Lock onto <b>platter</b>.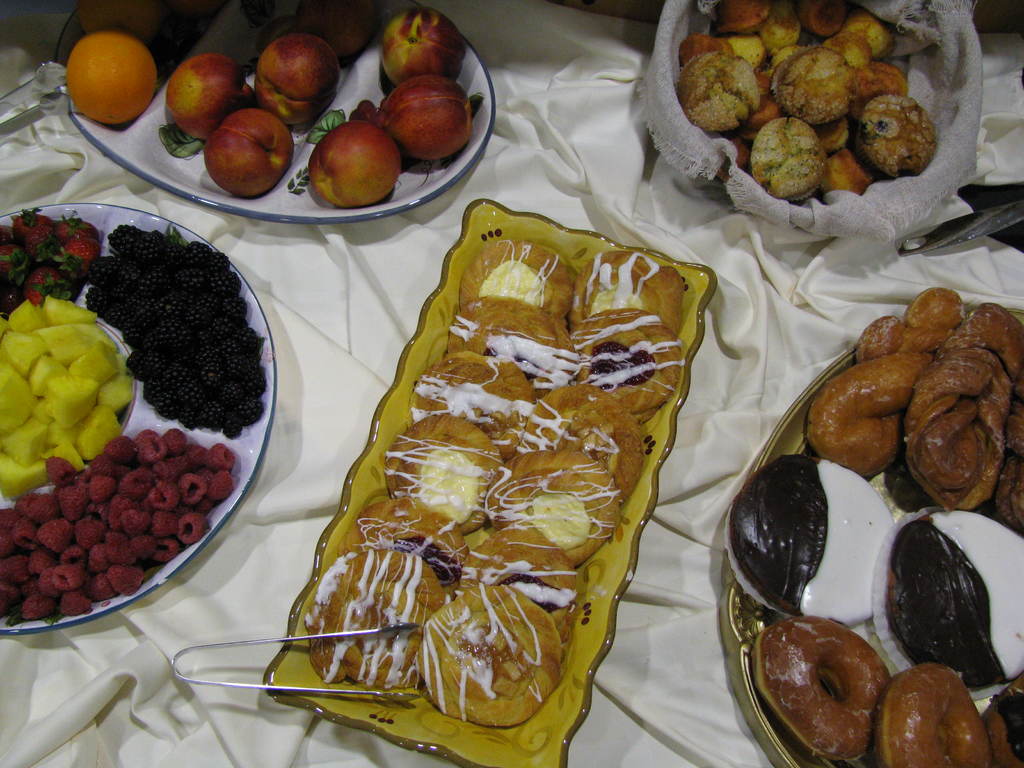
Locked: {"left": 68, "top": 0, "right": 494, "bottom": 226}.
